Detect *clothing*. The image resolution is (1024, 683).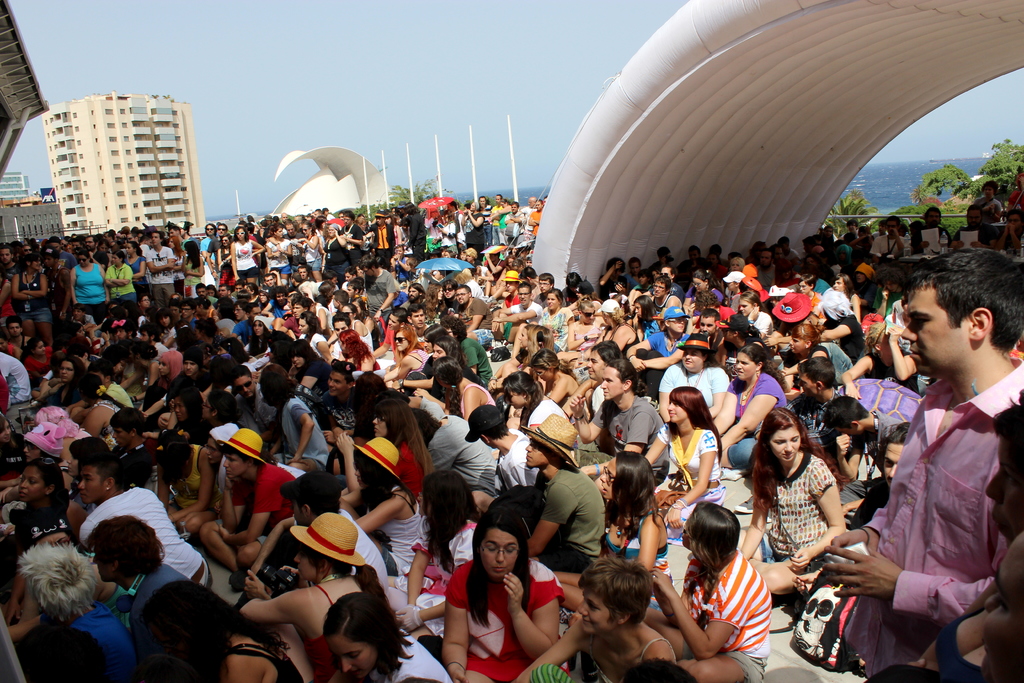
select_region(850, 258, 876, 284).
